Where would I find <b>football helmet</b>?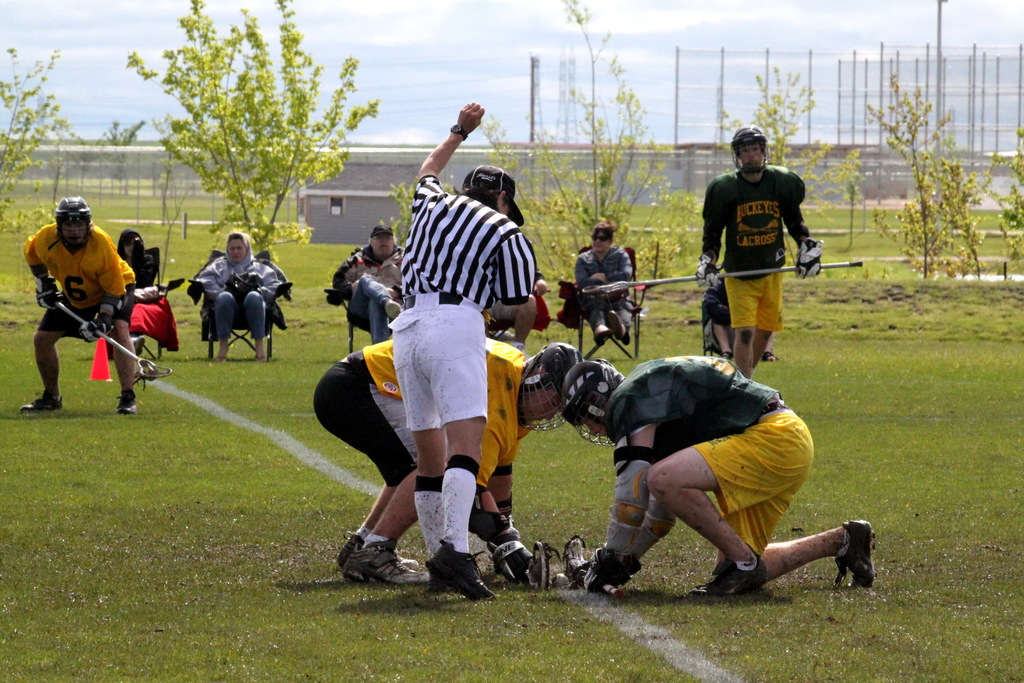
At locate(730, 122, 765, 176).
